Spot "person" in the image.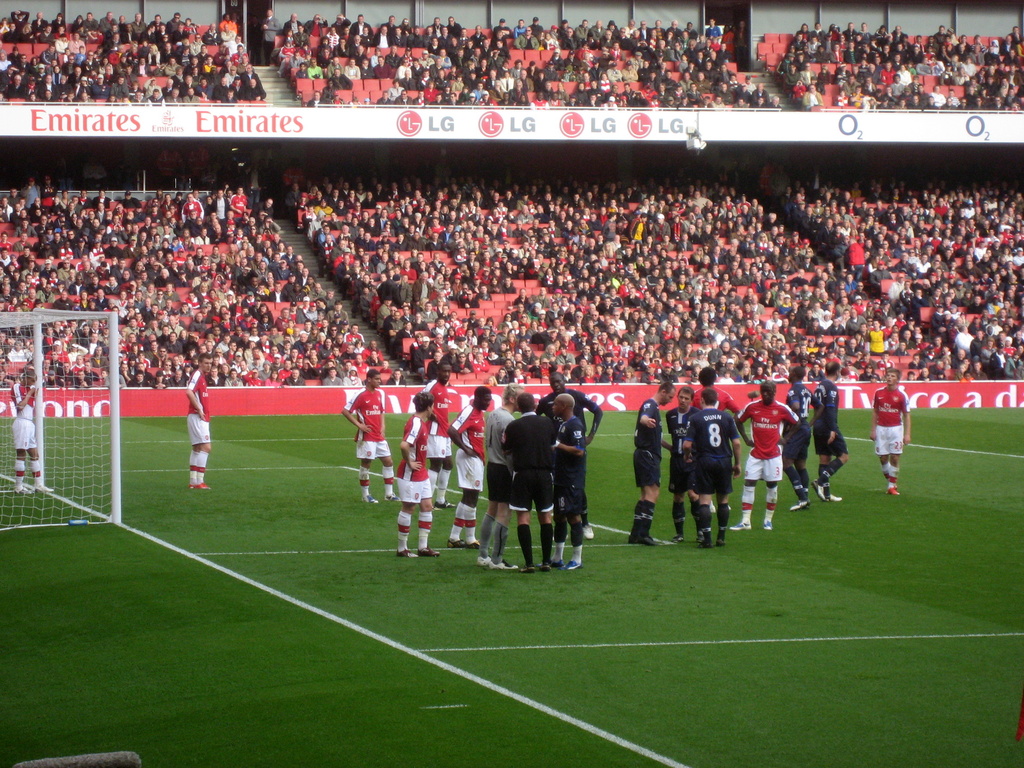
"person" found at [784, 367, 812, 517].
